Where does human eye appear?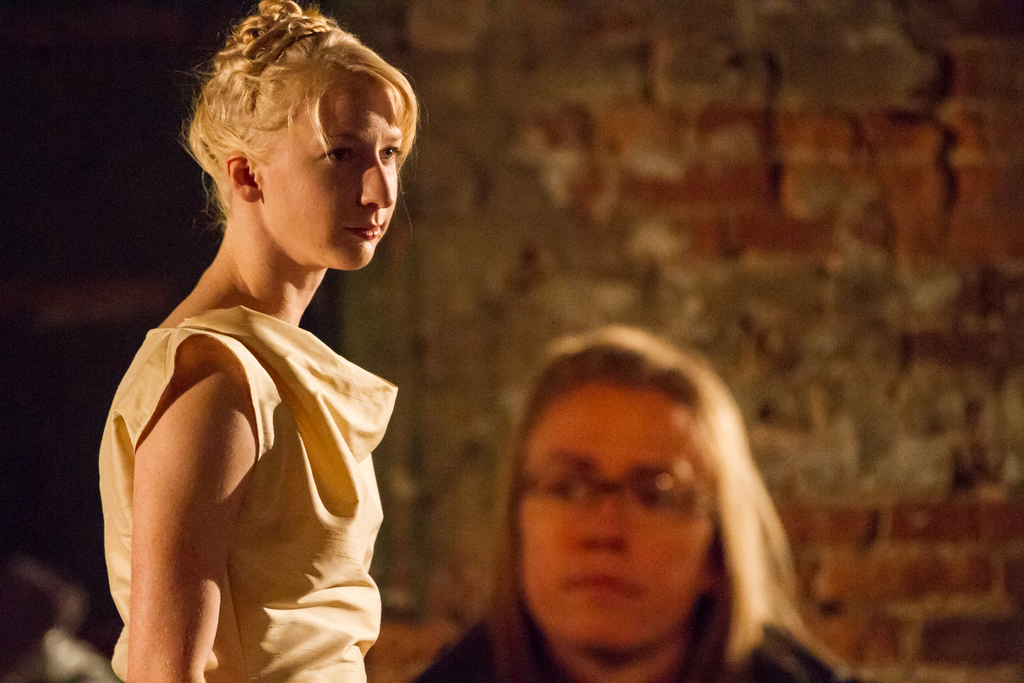
Appears at 378/143/403/165.
